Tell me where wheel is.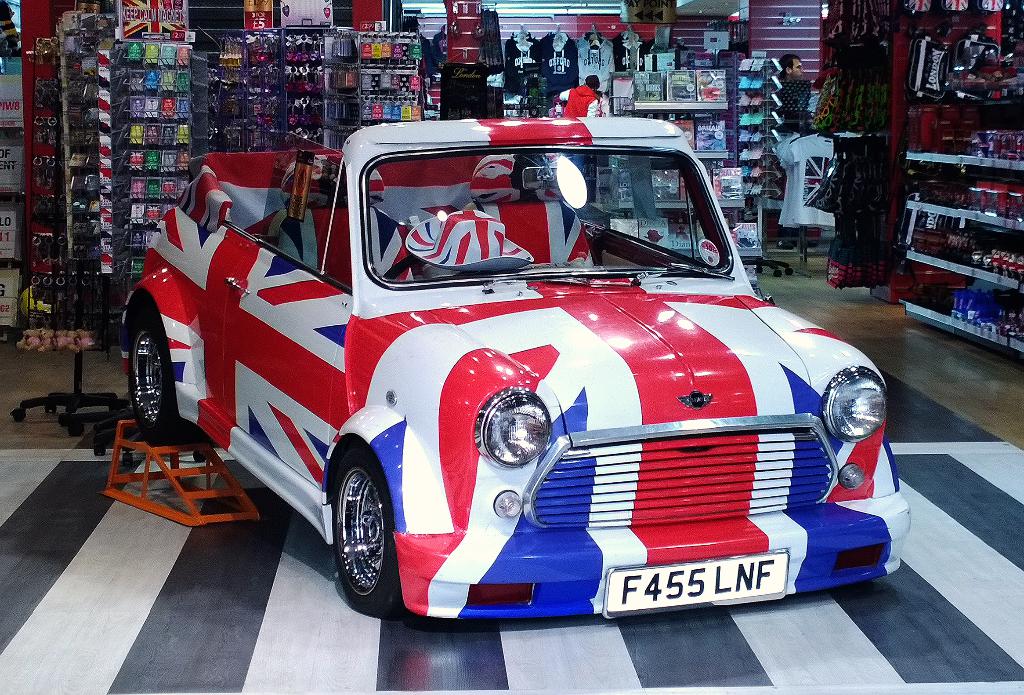
wheel is at (772, 272, 781, 278).
